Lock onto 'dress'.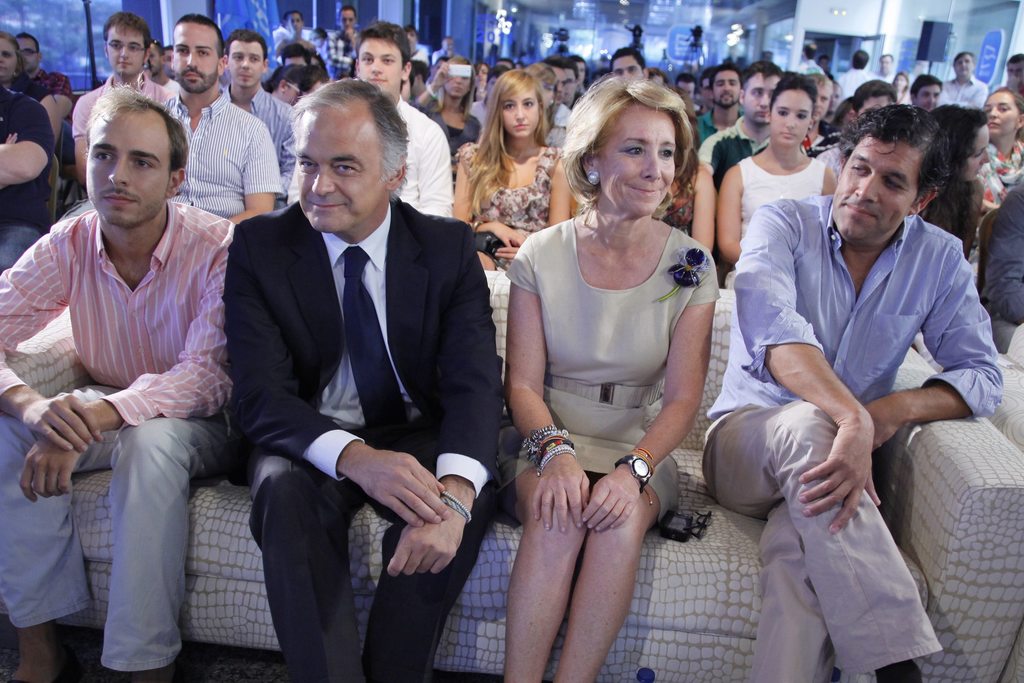
Locked: <bbox>738, 155, 827, 254</bbox>.
